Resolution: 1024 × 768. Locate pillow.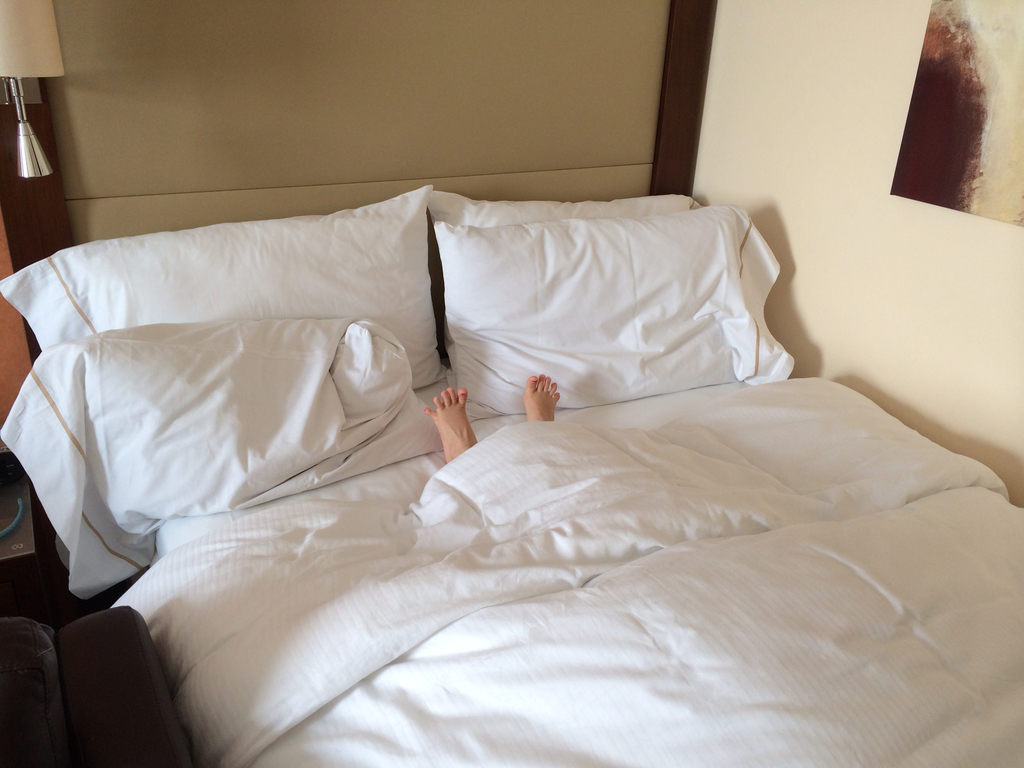
Rect(436, 204, 780, 428).
